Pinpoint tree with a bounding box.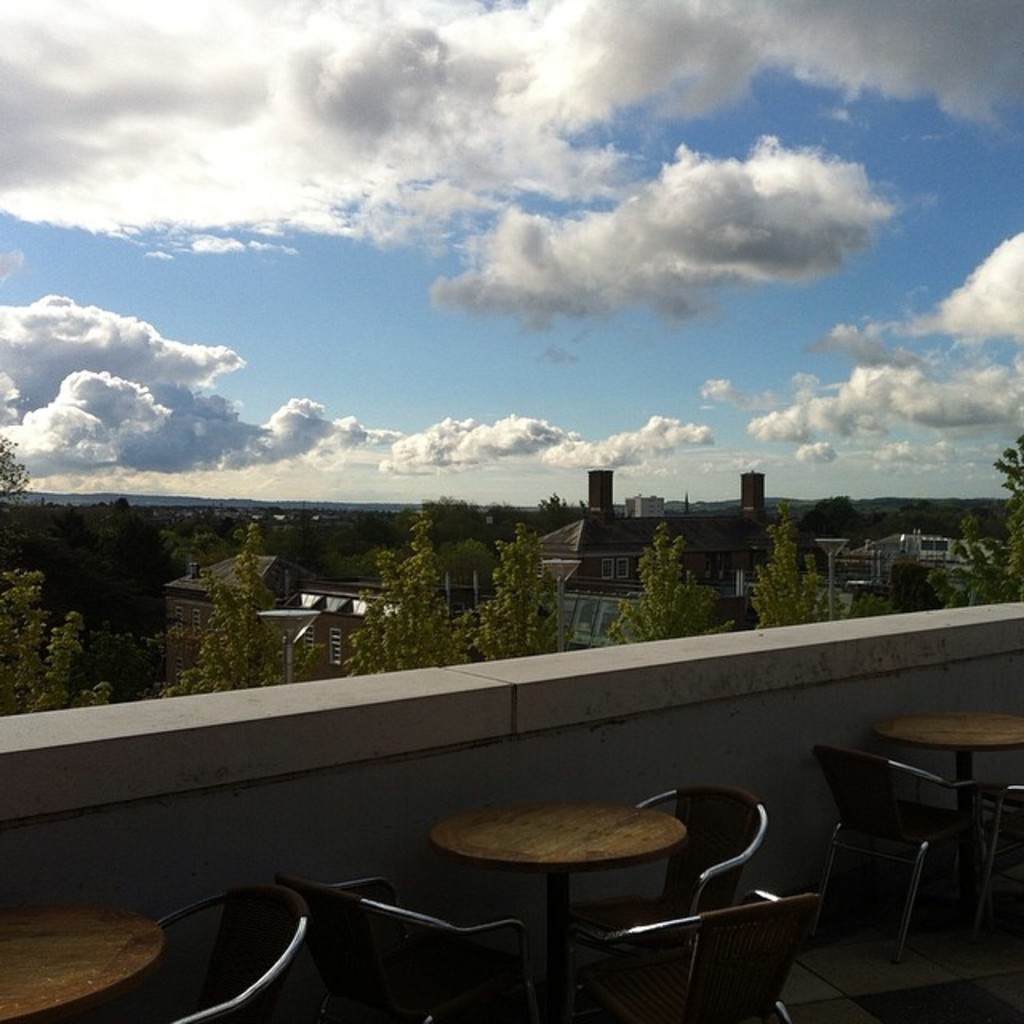
[917, 438, 1022, 605].
